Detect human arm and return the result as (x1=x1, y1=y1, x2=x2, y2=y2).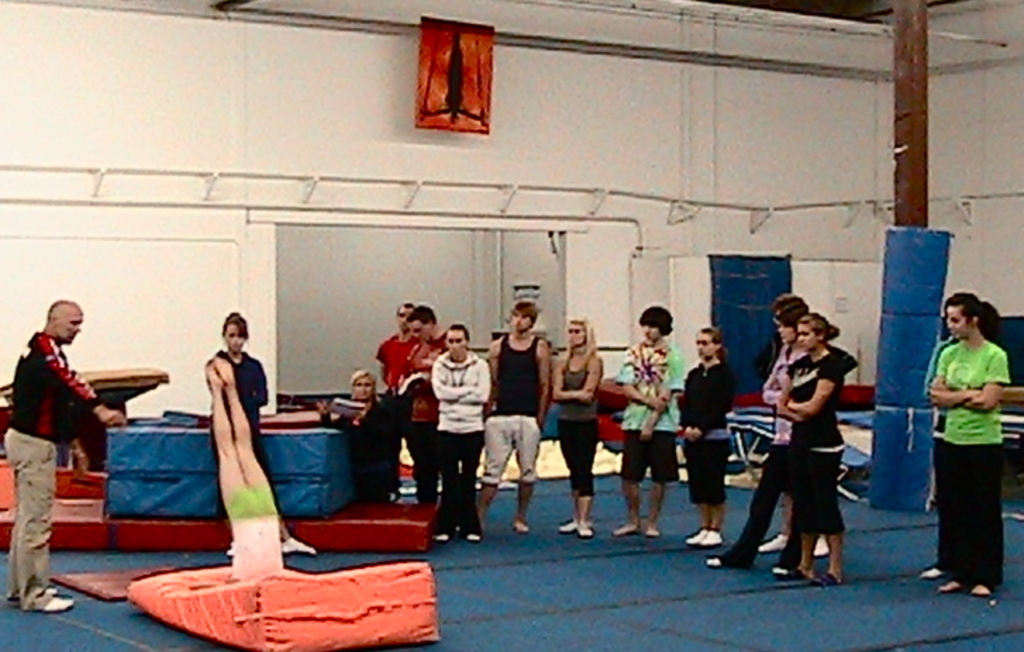
(x1=675, y1=361, x2=699, y2=444).
